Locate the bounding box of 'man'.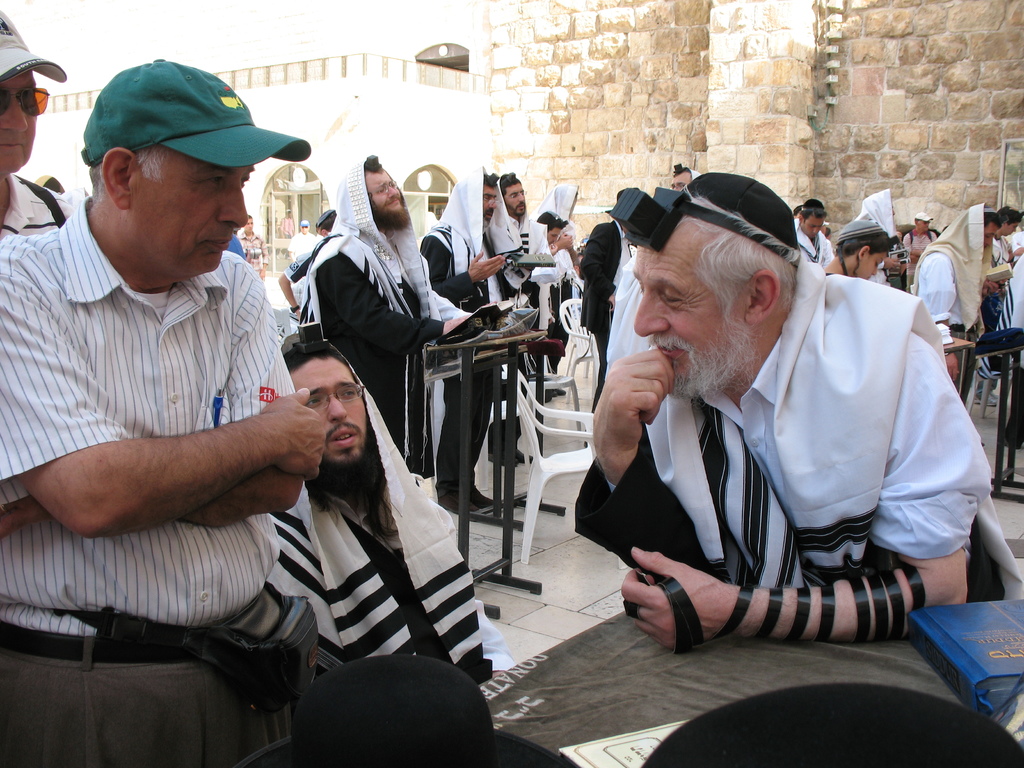
Bounding box: {"left": 305, "top": 328, "right": 518, "bottom": 675}.
